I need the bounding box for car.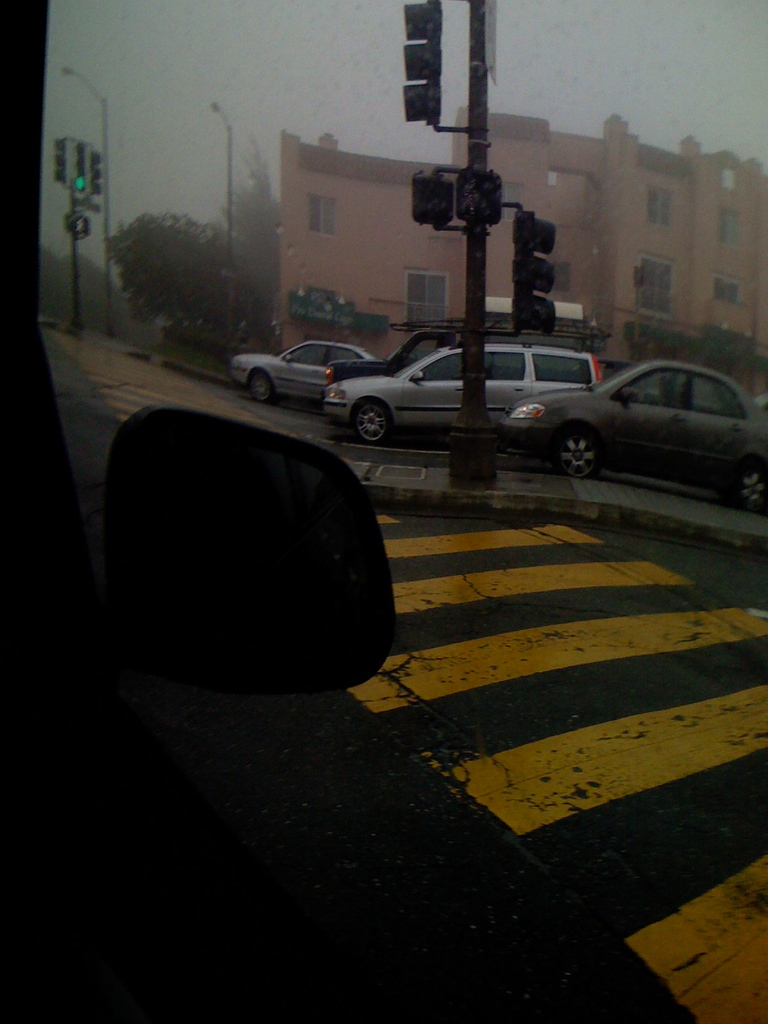
Here it is: [x1=322, y1=342, x2=617, y2=449].
